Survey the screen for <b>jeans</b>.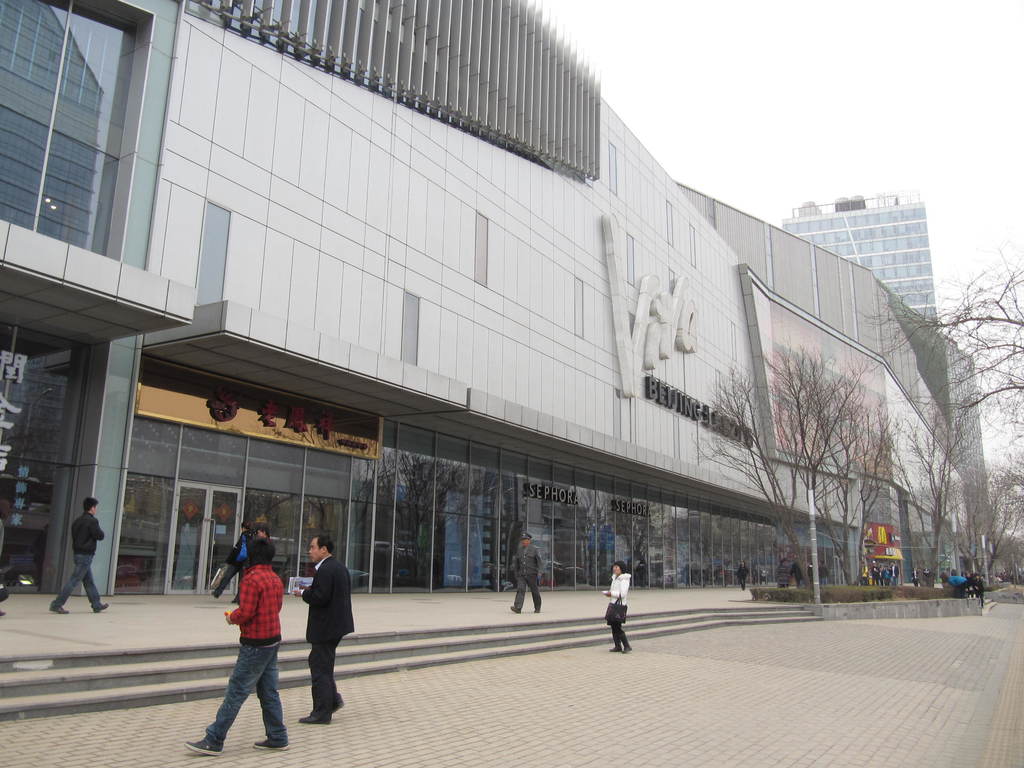
Survey found: <bbox>50, 553, 104, 611</bbox>.
